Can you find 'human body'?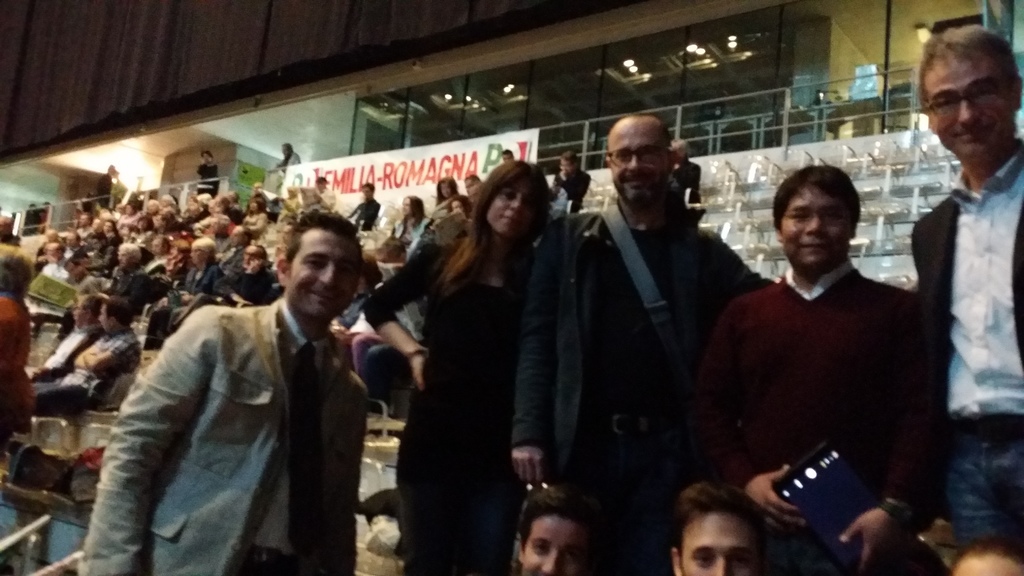
Yes, bounding box: locate(668, 134, 705, 225).
